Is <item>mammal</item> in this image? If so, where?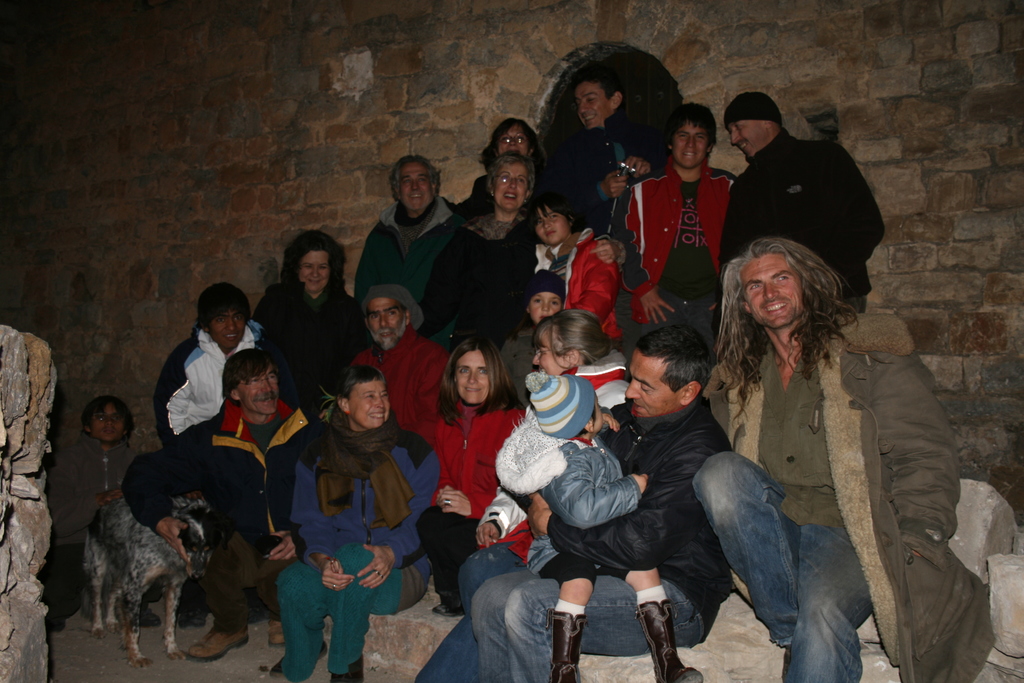
Yes, at select_region(515, 276, 567, 364).
